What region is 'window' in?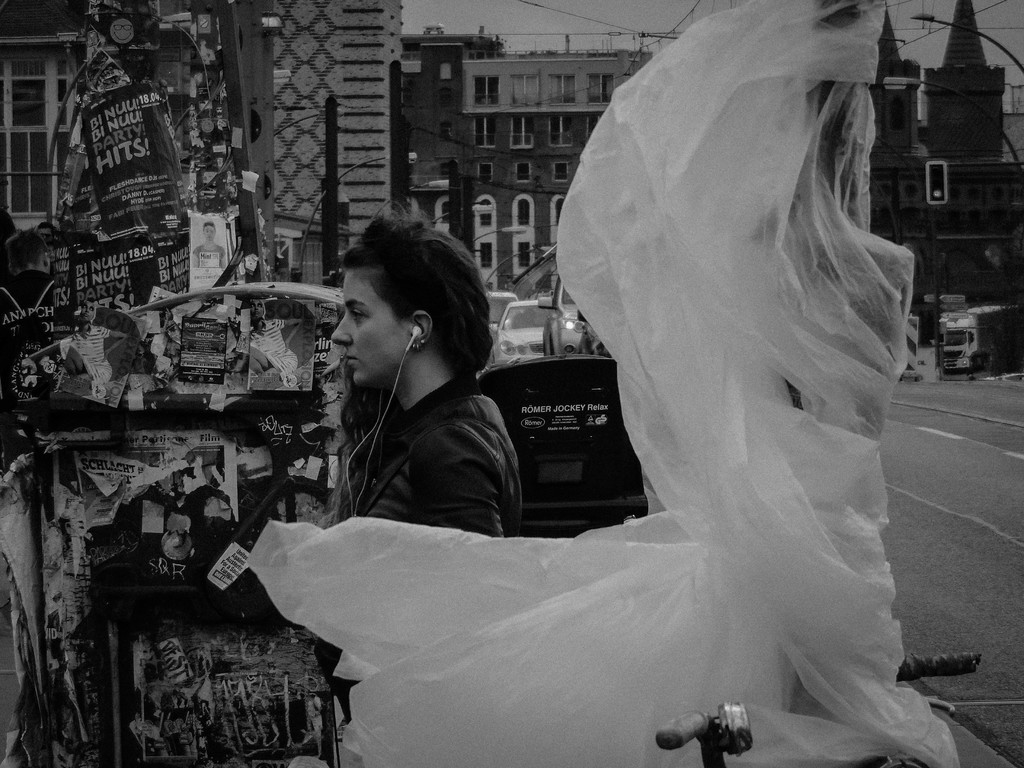
{"x1": 517, "y1": 161, "x2": 531, "y2": 185}.
